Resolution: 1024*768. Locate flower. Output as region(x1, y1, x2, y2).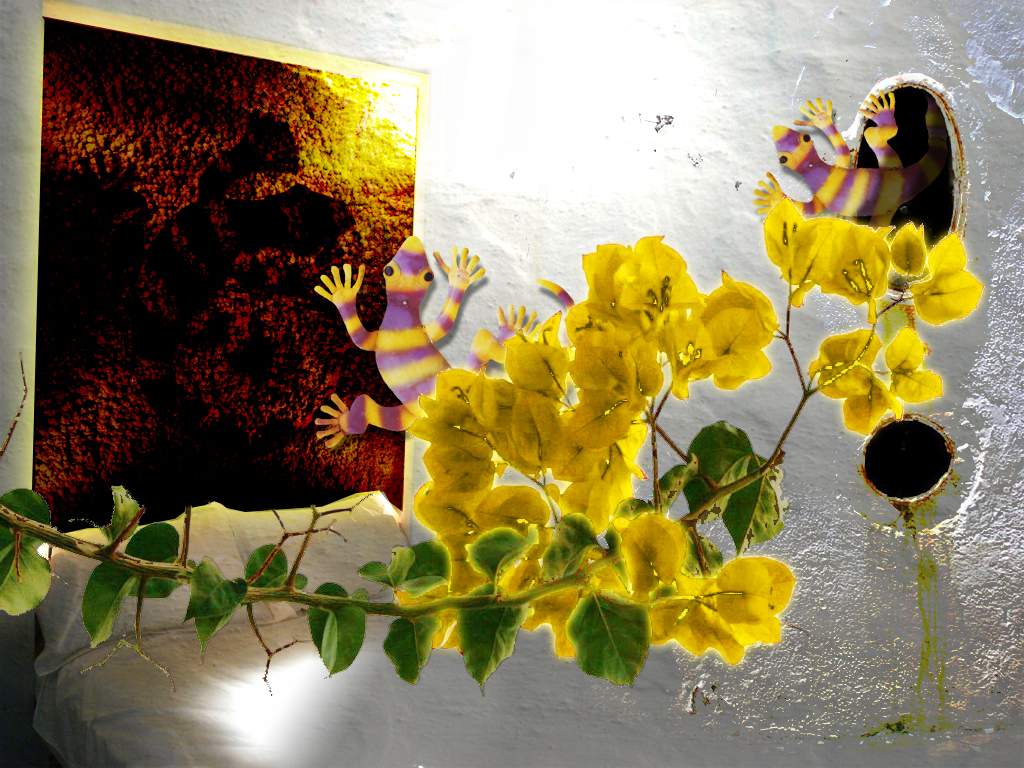
region(660, 547, 804, 667).
